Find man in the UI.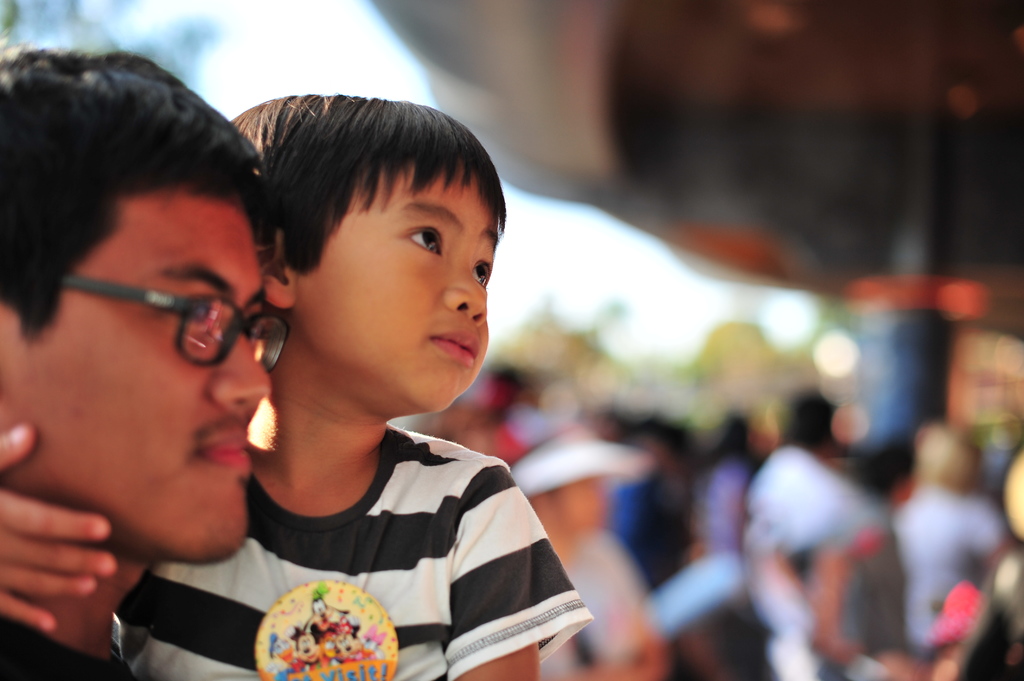
UI element at detection(685, 410, 762, 618).
